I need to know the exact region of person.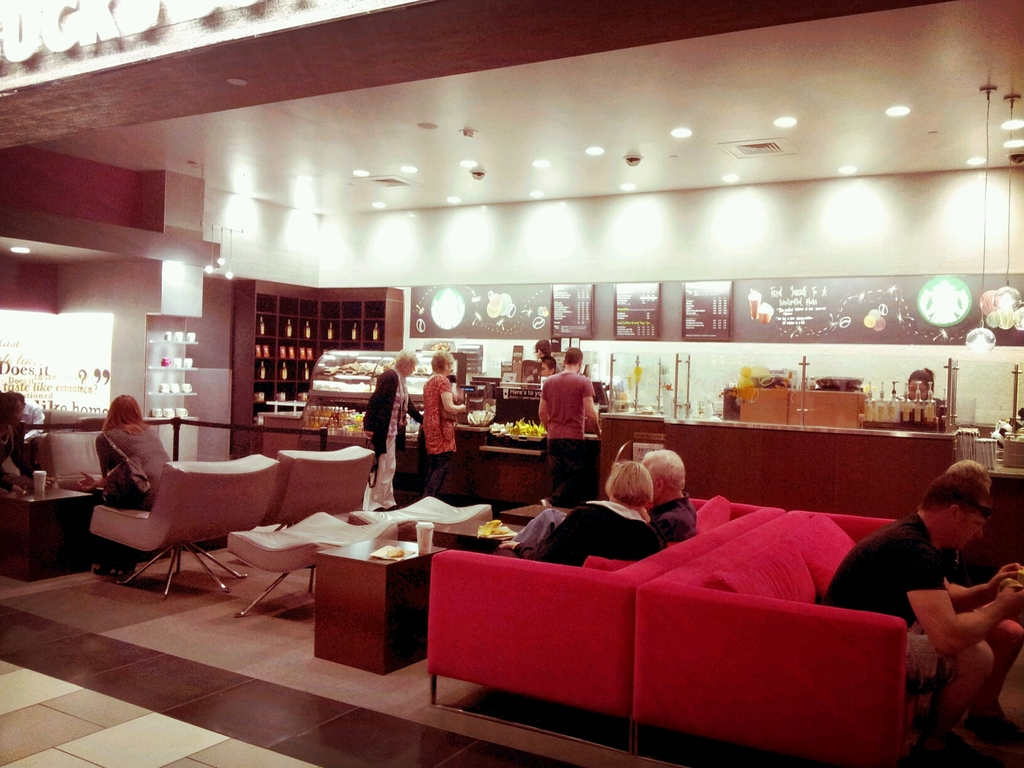
Region: 636,446,699,549.
